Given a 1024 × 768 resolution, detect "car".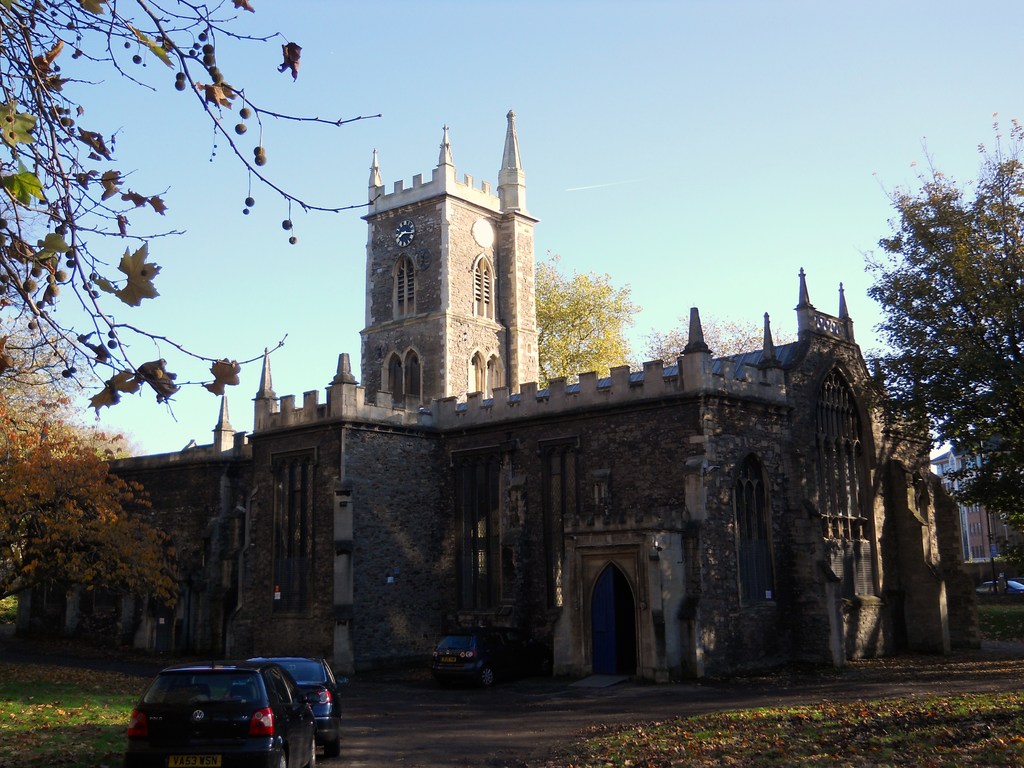
242/660/347/753.
